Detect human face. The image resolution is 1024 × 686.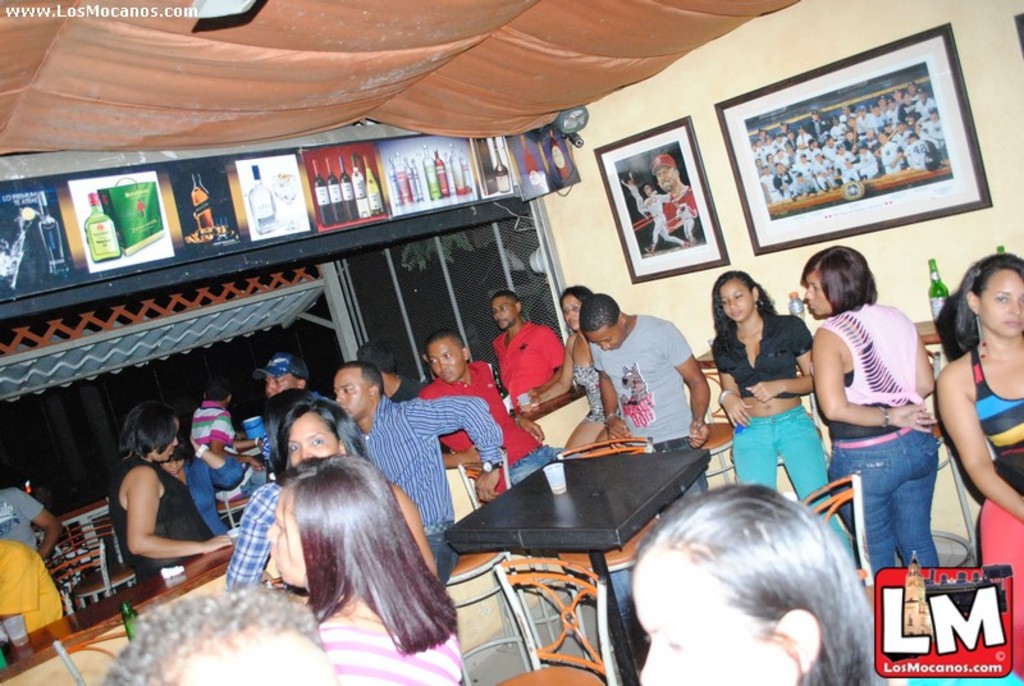
(266,375,298,398).
